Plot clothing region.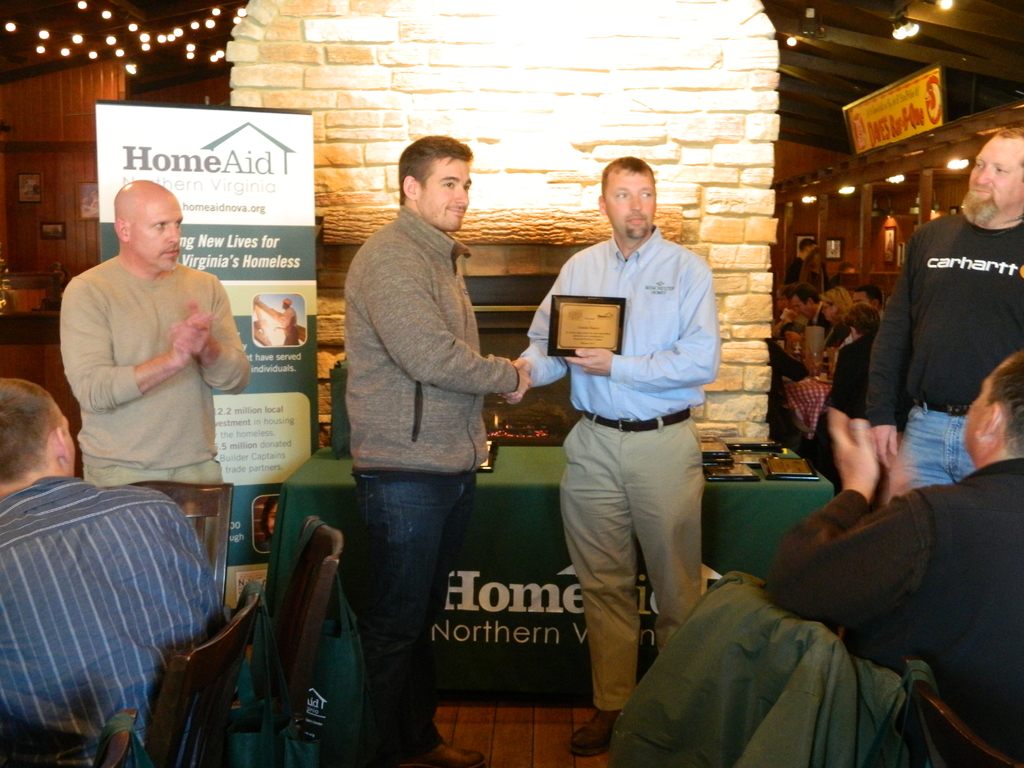
Plotted at 344,202,520,767.
